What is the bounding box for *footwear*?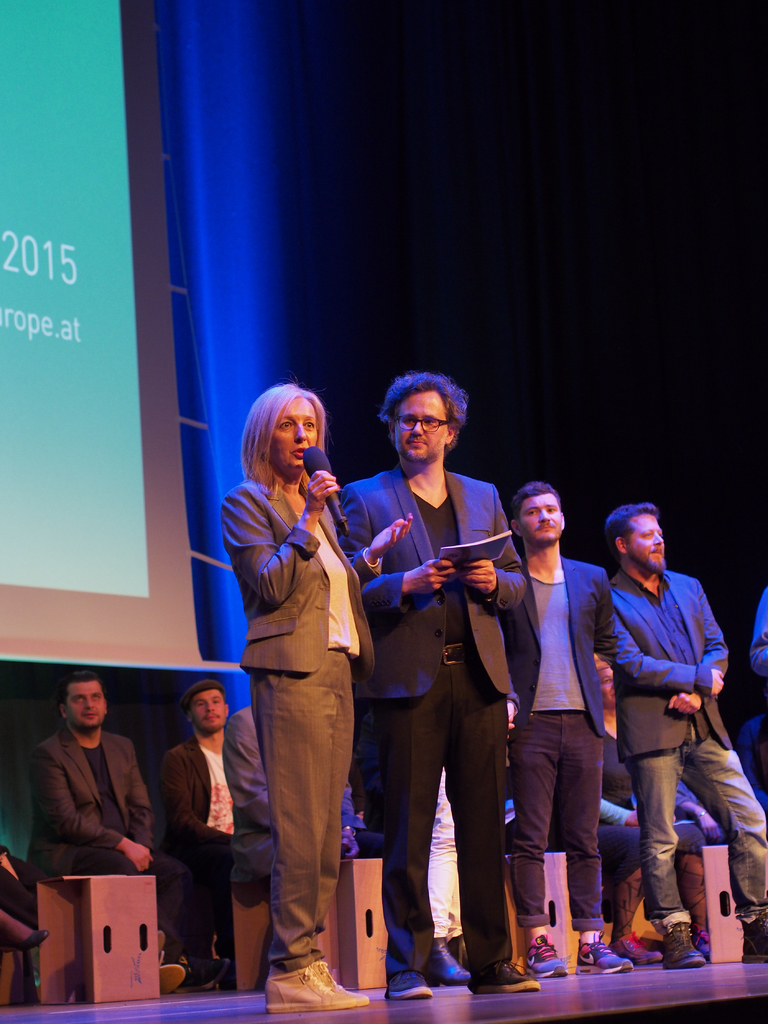
17,930,51,957.
